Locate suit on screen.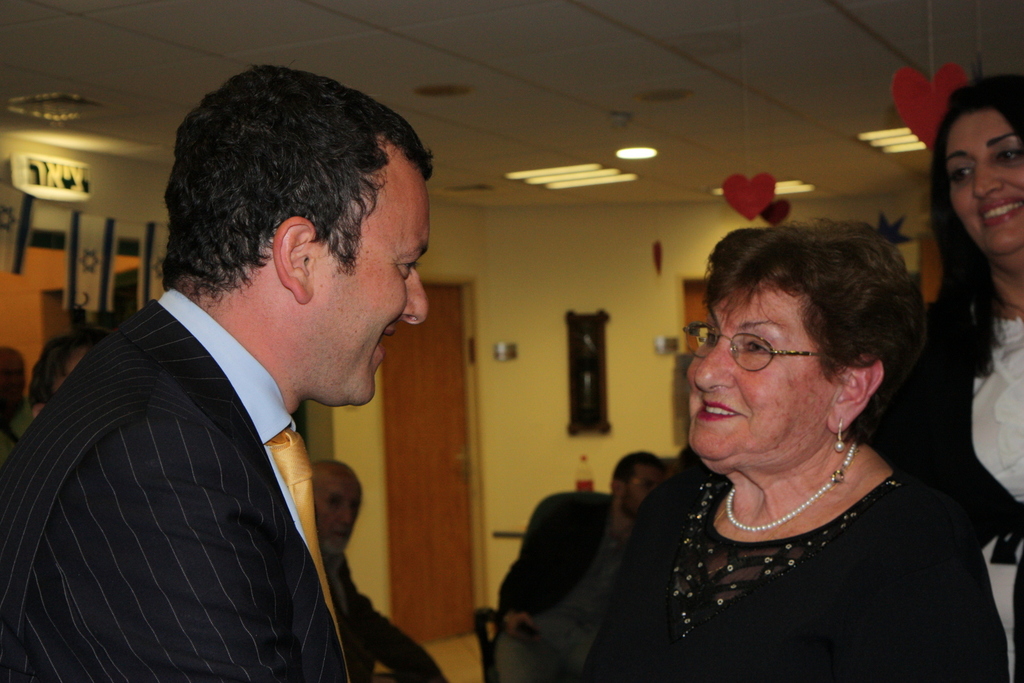
On screen at [54,284,477,667].
